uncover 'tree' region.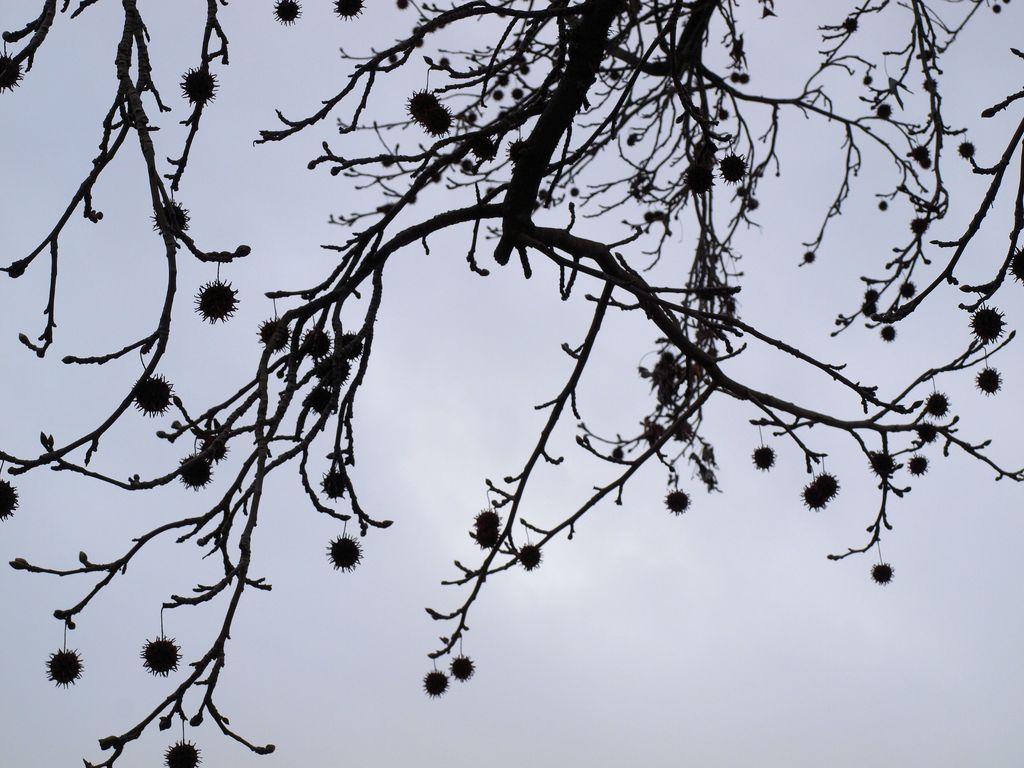
Uncovered: <box>0,0,1023,764</box>.
